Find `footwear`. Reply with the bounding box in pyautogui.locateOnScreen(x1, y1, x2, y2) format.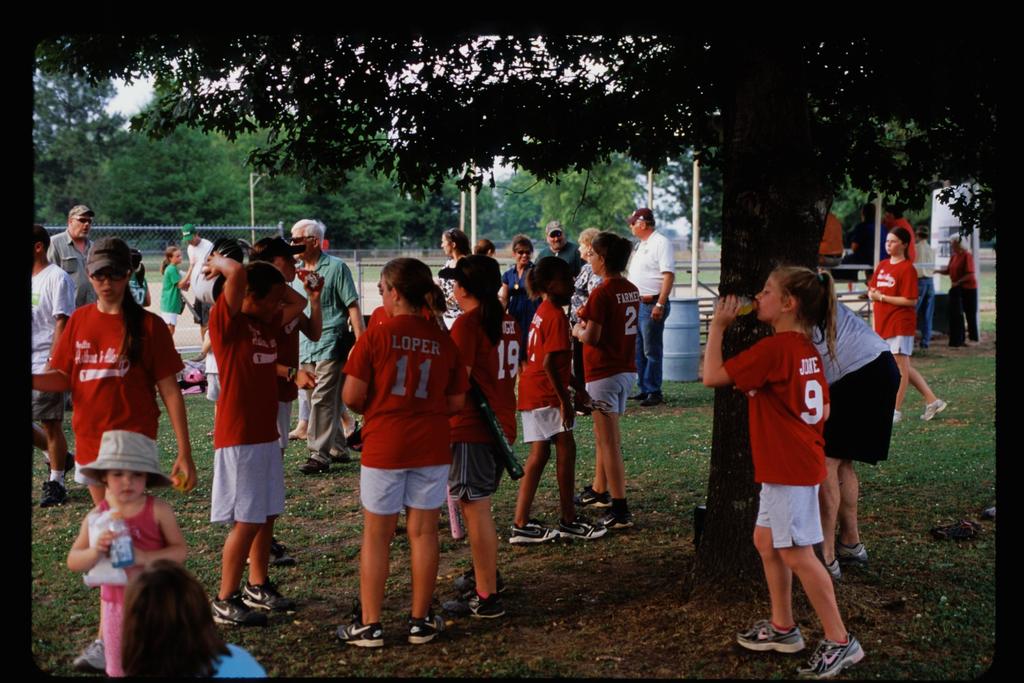
pyautogui.locateOnScreen(51, 452, 78, 481).
